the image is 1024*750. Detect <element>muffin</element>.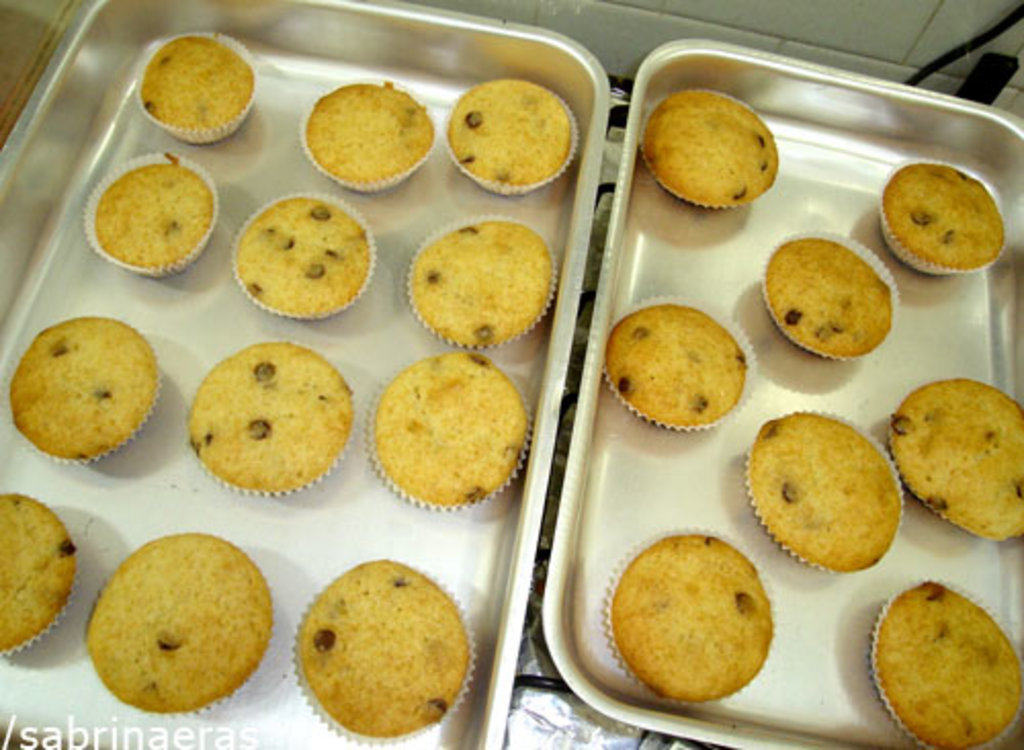
Detection: [633, 82, 780, 209].
